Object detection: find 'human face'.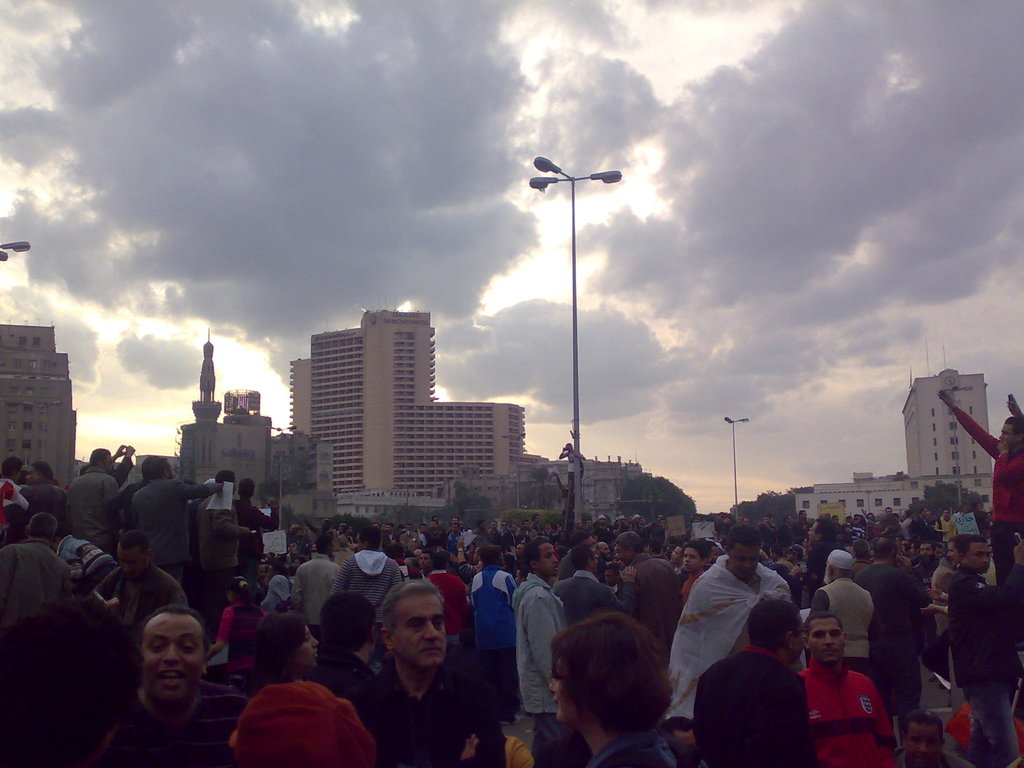
left=538, top=545, right=556, bottom=574.
